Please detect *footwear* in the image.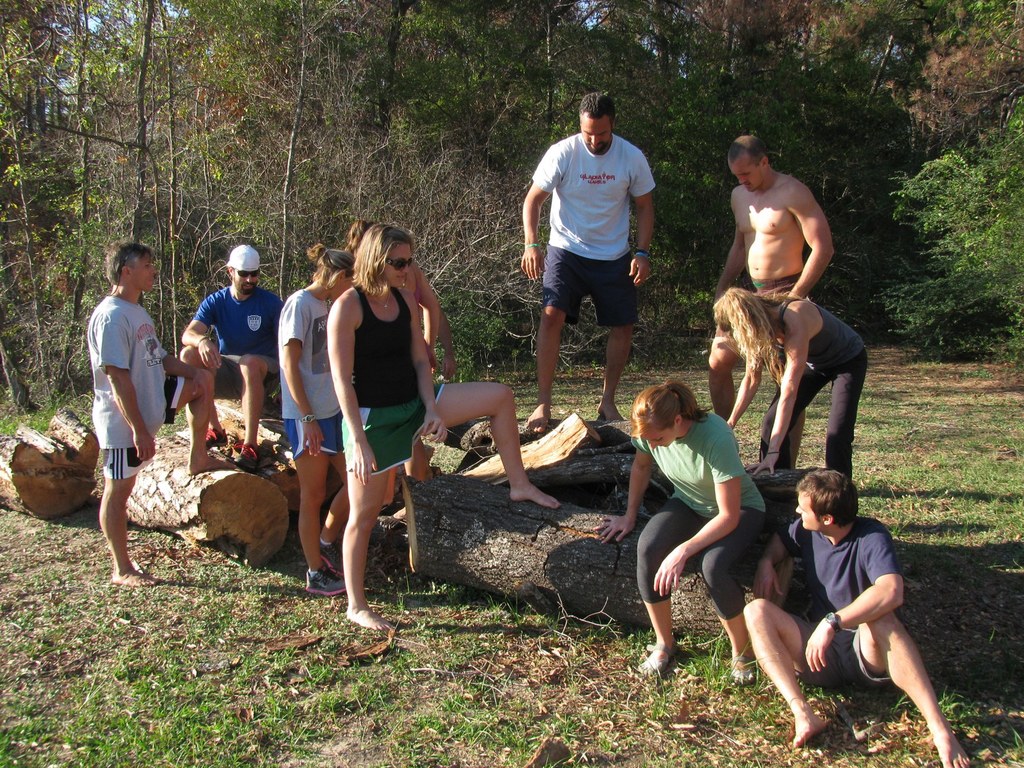
<region>319, 535, 355, 581</region>.
